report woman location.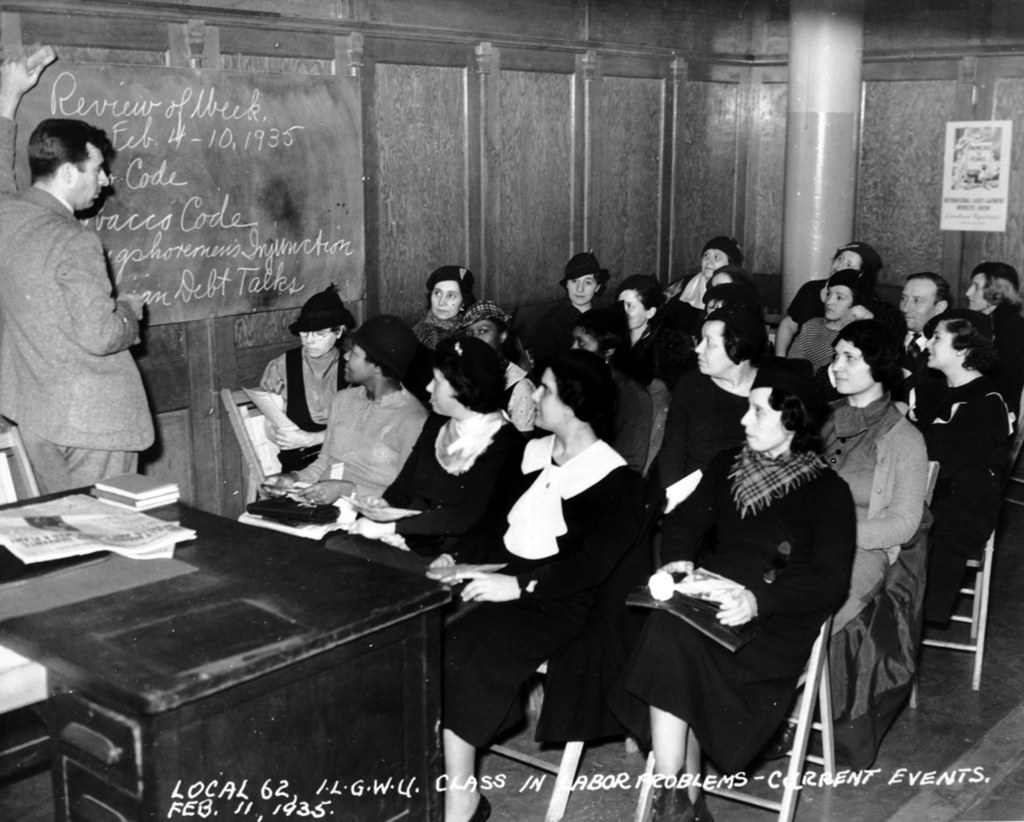
Report: <bbox>674, 241, 757, 303</bbox>.
